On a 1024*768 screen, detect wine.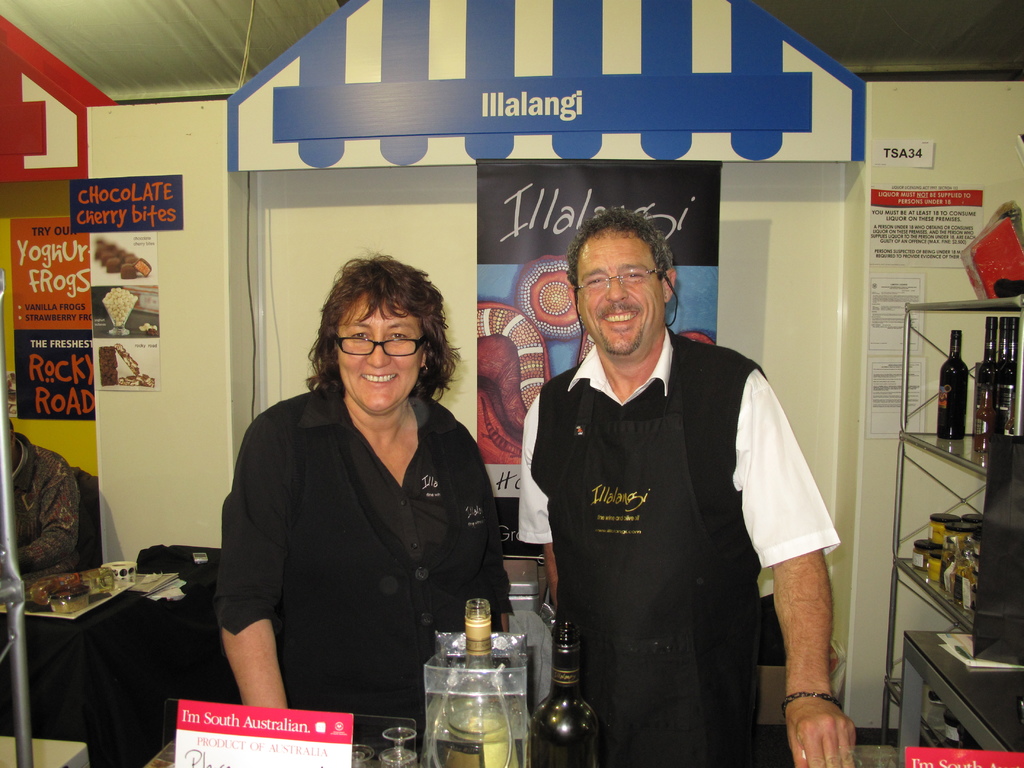
left=969, top=319, right=995, bottom=438.
